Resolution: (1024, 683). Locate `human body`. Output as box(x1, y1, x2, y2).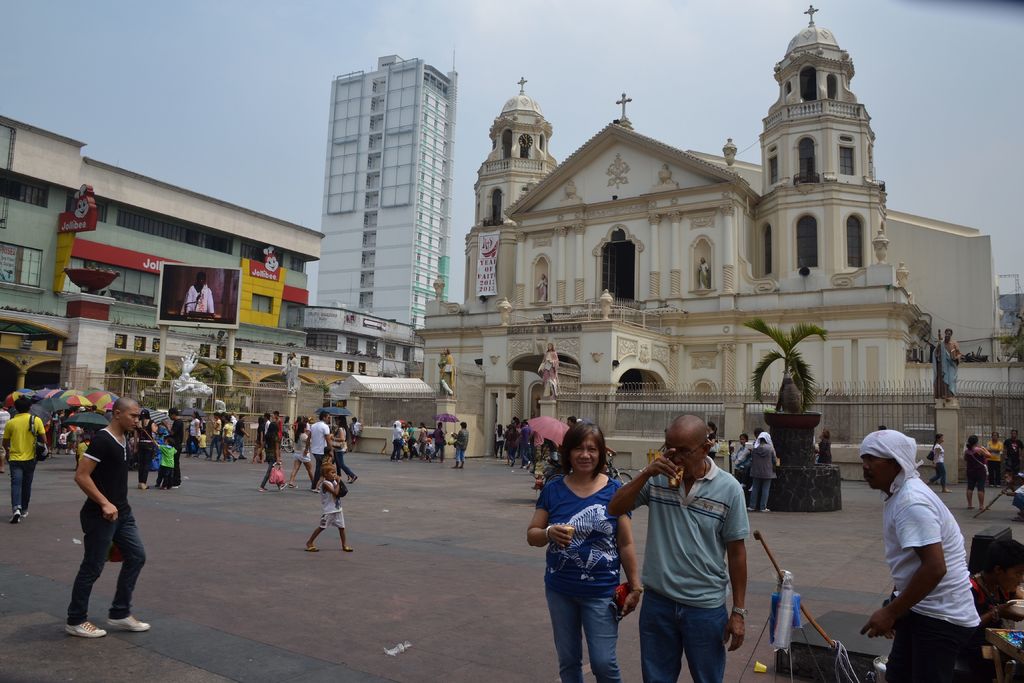
box(963, 563, 1023, 629).
